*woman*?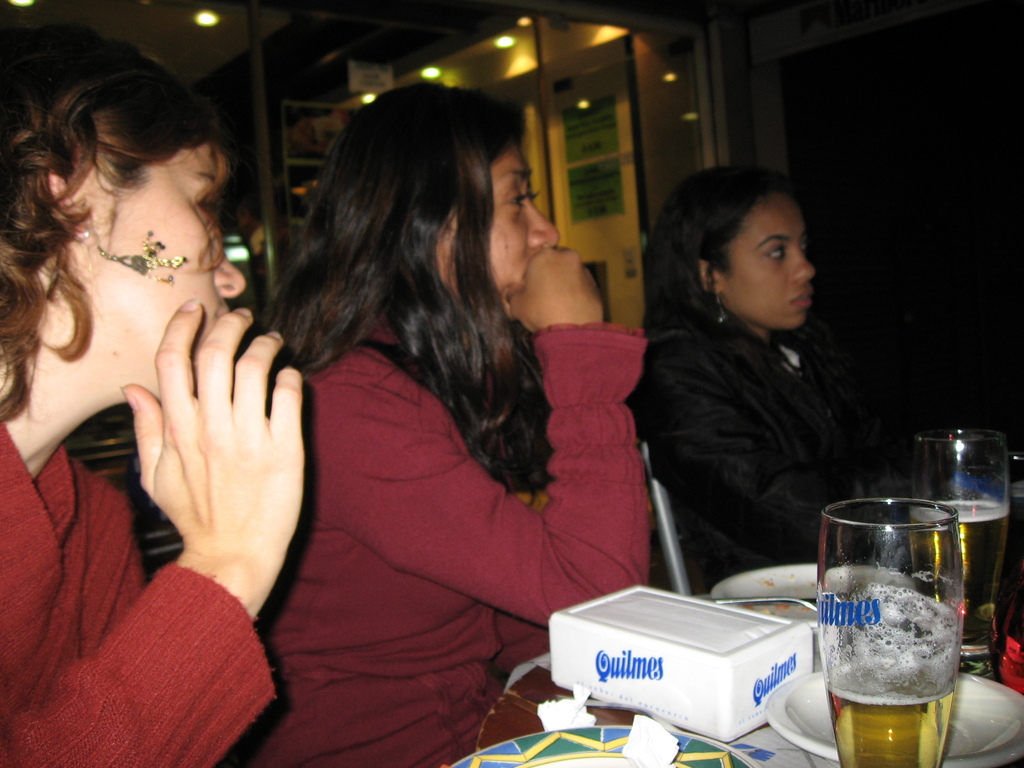
select_region(257, 81, 649, 767)
